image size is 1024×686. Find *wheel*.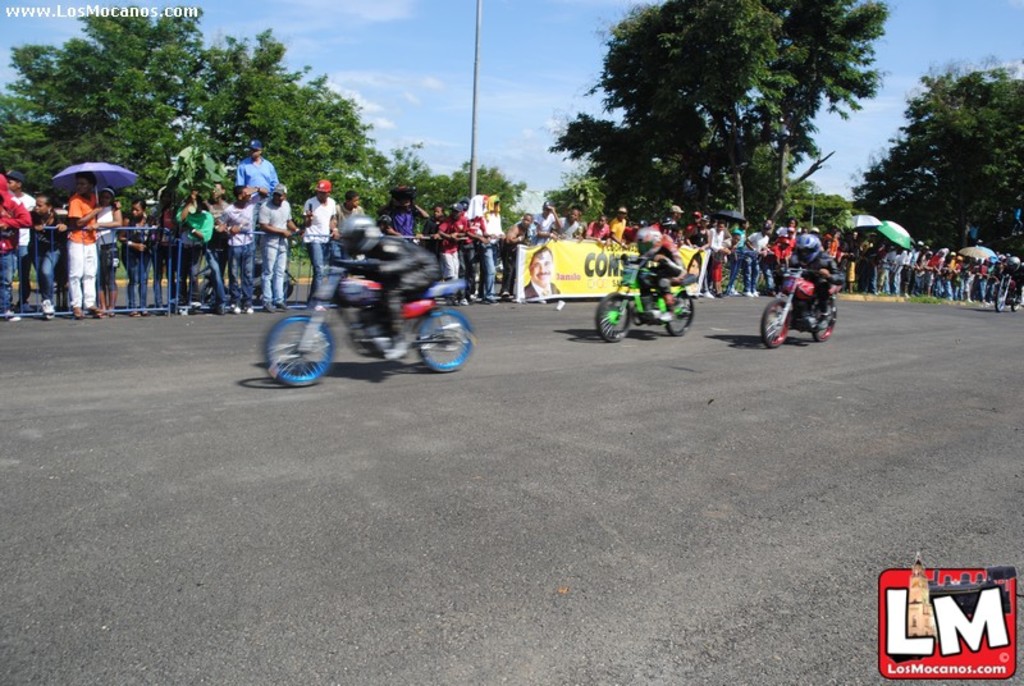
<region>810, 302, 838, 338</region>.
